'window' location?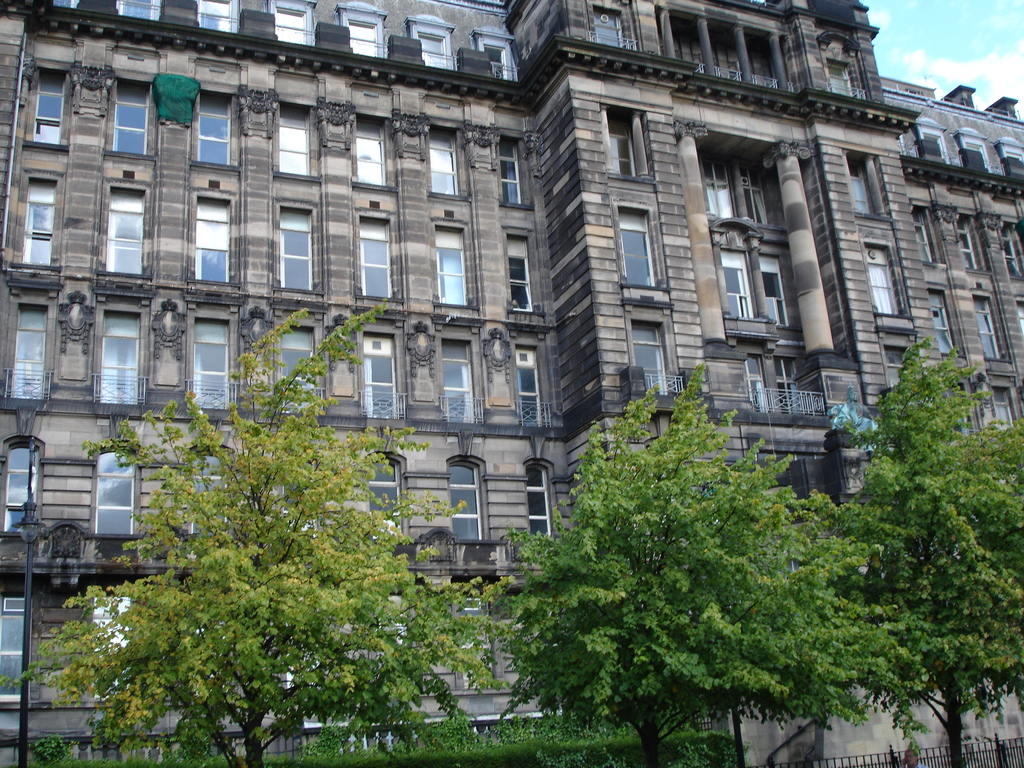
(left=629, top=316, right=668, bottom=399)
